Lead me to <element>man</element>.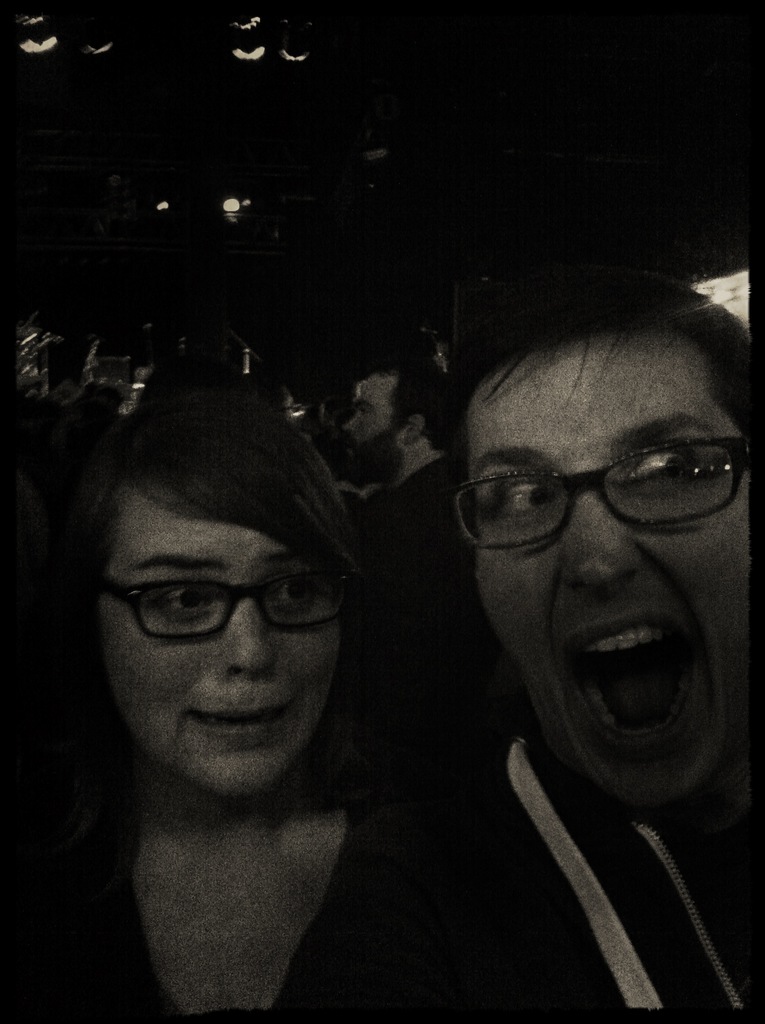
Lead to region(299, 253, 764, 1018).
